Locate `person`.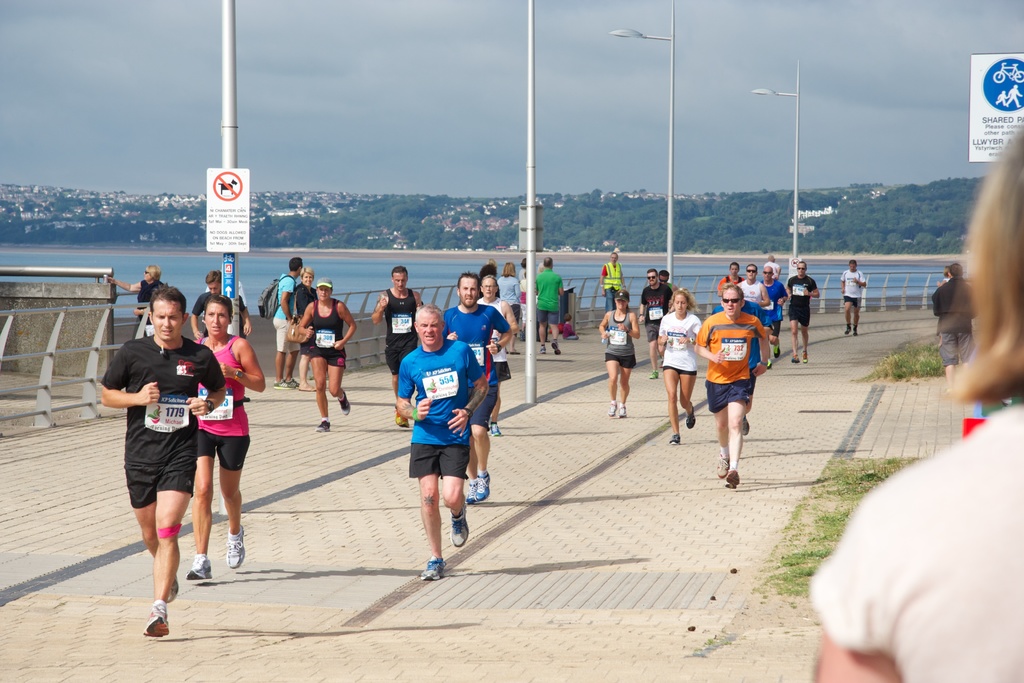
Bounding box: {"x1": 472, "y1": 276, "x2": 521, "y2": 432}.
